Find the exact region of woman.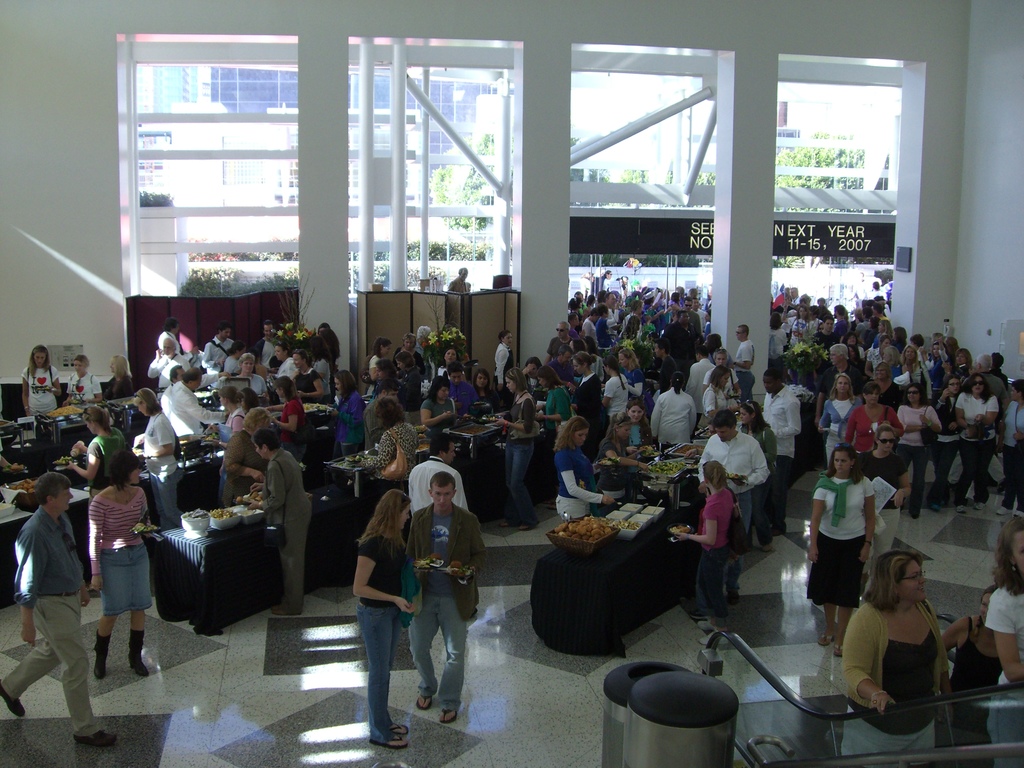
Exact region: bbox(211, 387, 243, 506).
